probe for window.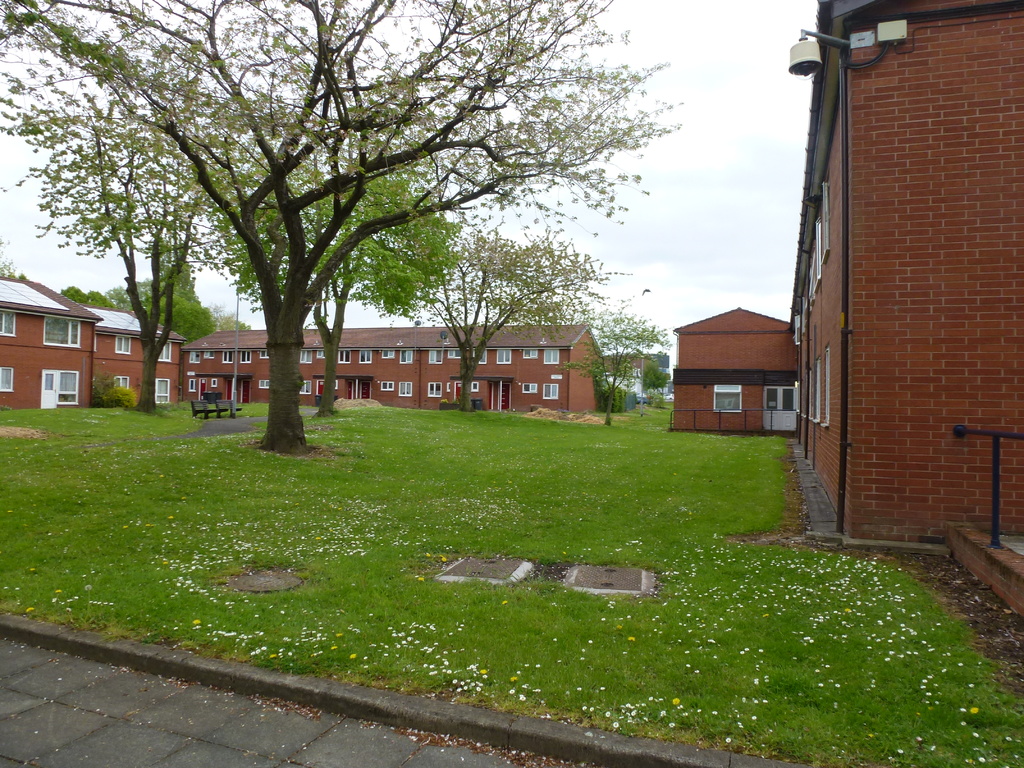
Probe result: [left=205, top=351, right=214, bottom=359].
